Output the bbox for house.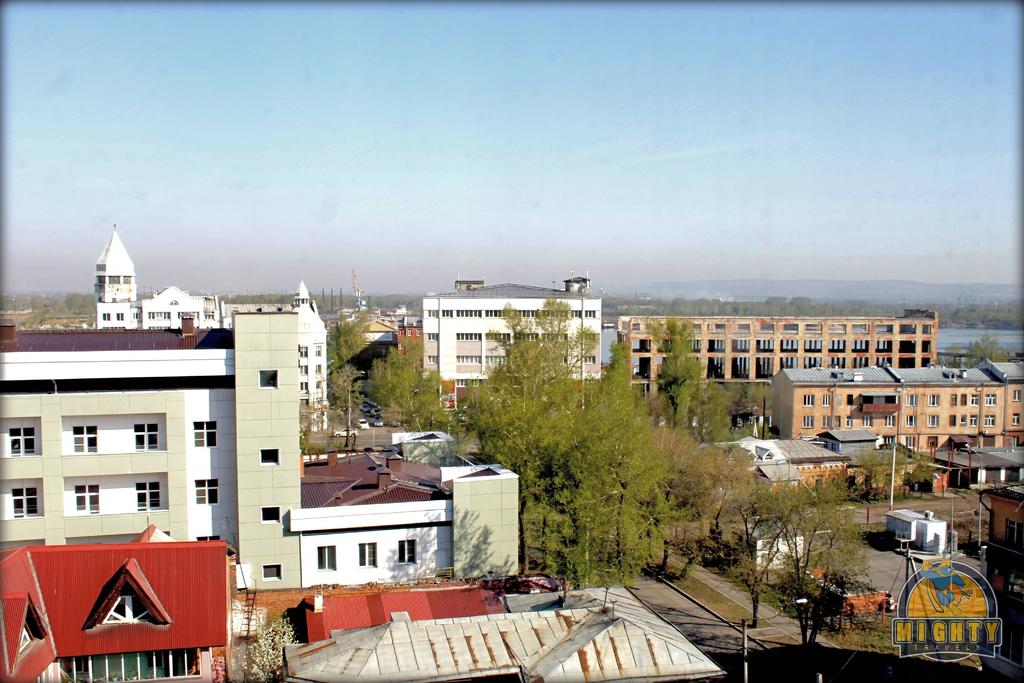
{"x1": 422, "y1": 274, "x2": 607, "y2": 399}.
